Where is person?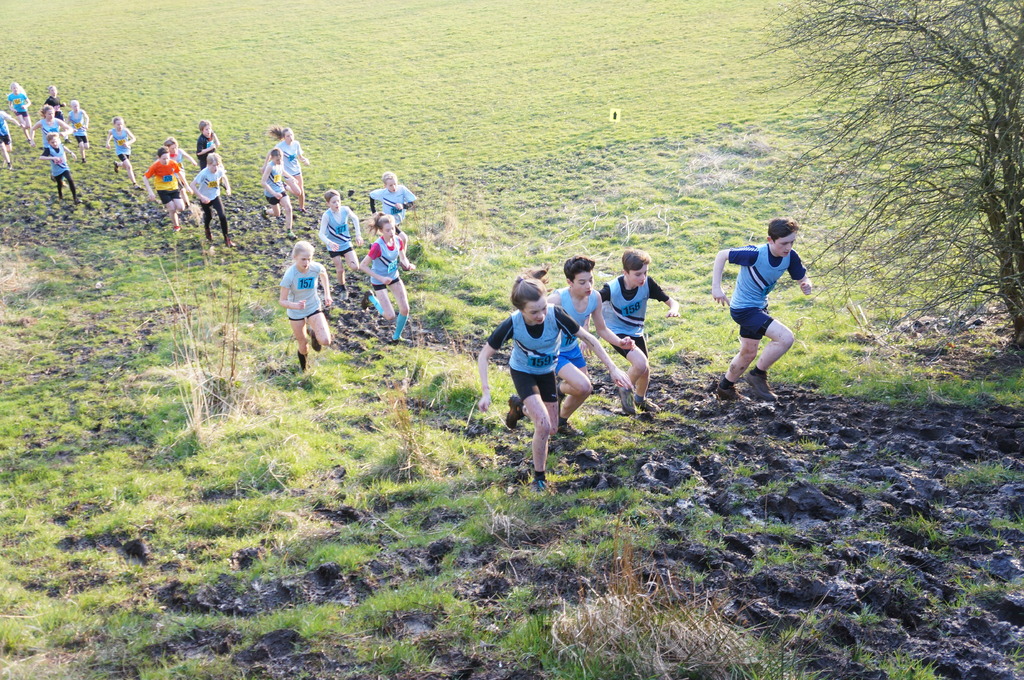
(left=314, top=193, right=364, bottom=307).
